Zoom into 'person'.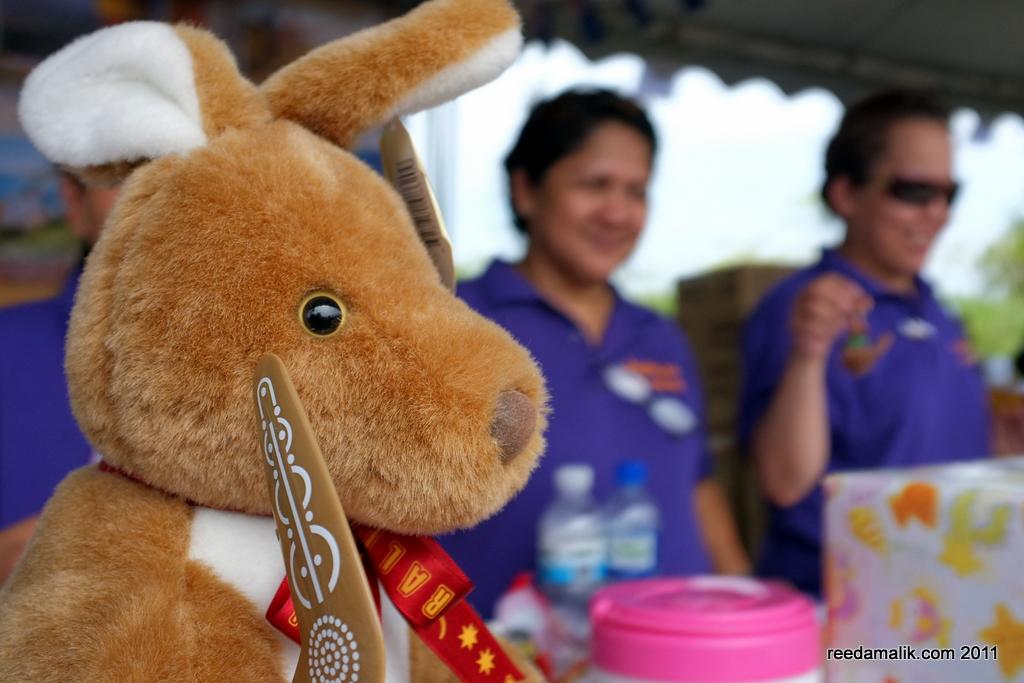
Zoom target: pyautogui.locateOnScreen(442, 80, 770, 644).
